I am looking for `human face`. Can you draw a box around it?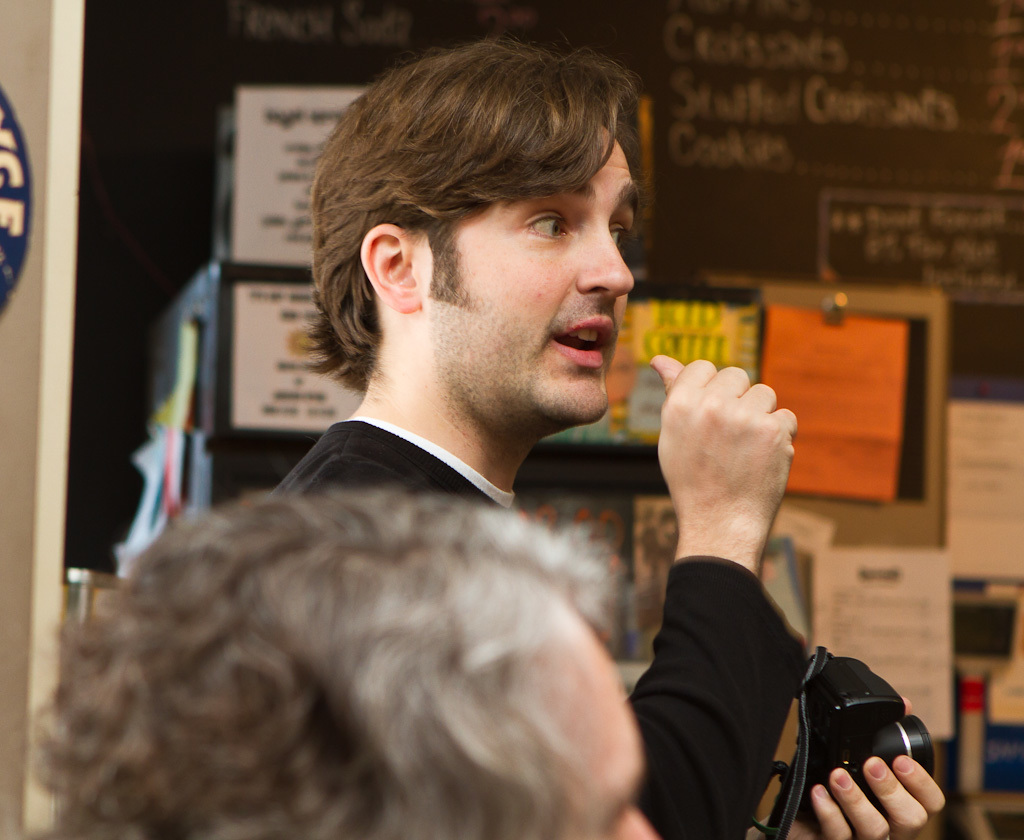
Sure, the bounding box is 566,654,658,839.
